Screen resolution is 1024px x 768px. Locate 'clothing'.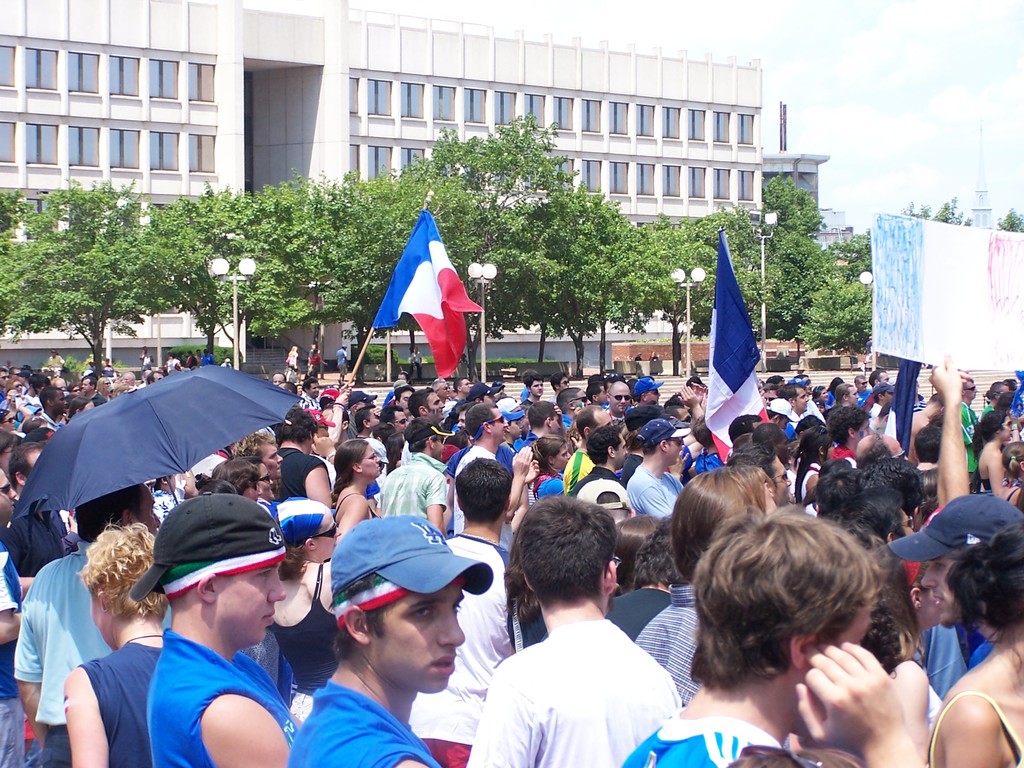
l=787, t=461, r=808, b=499.
